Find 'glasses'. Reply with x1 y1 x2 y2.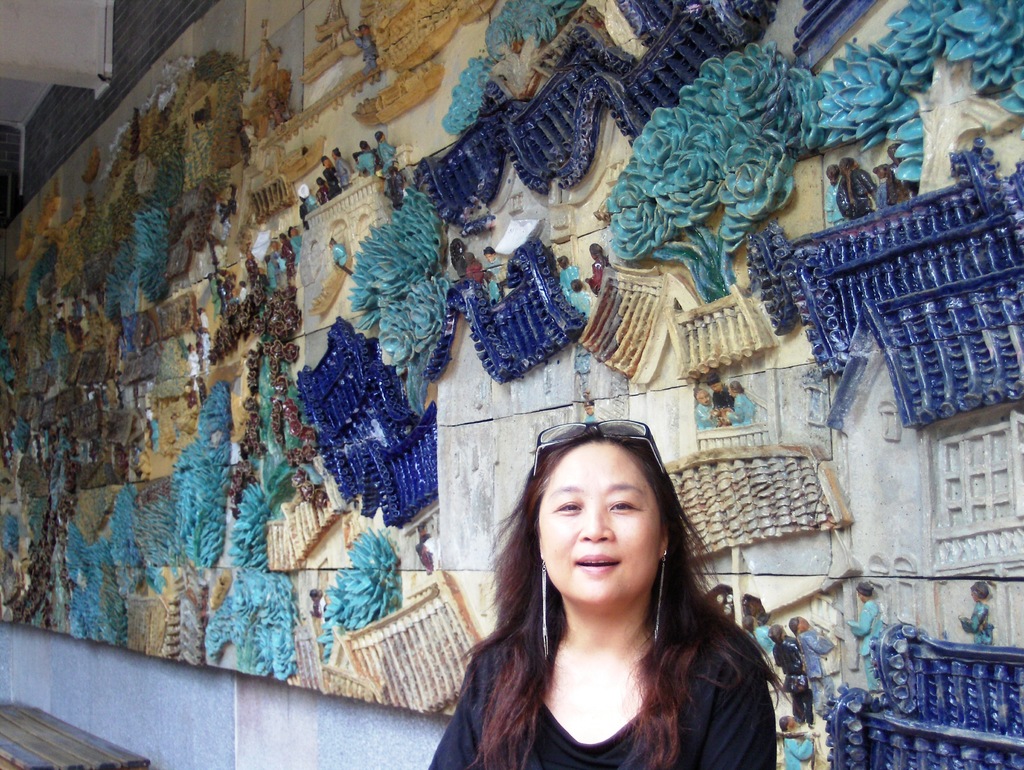
532 415 664 474.
